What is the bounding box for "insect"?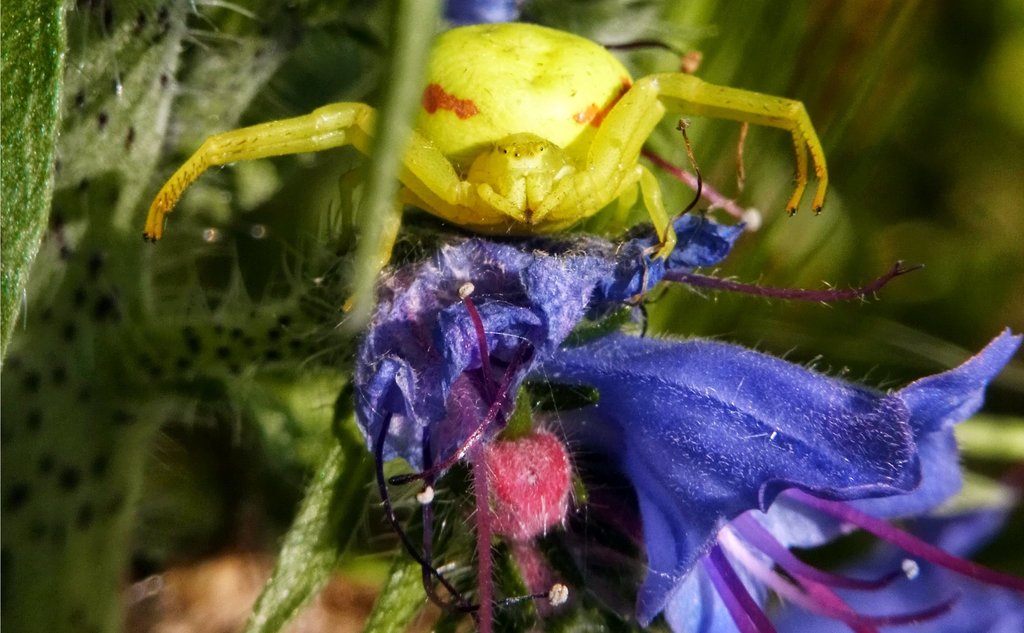
x1=132, y1=22, x2=830, y2=263.
